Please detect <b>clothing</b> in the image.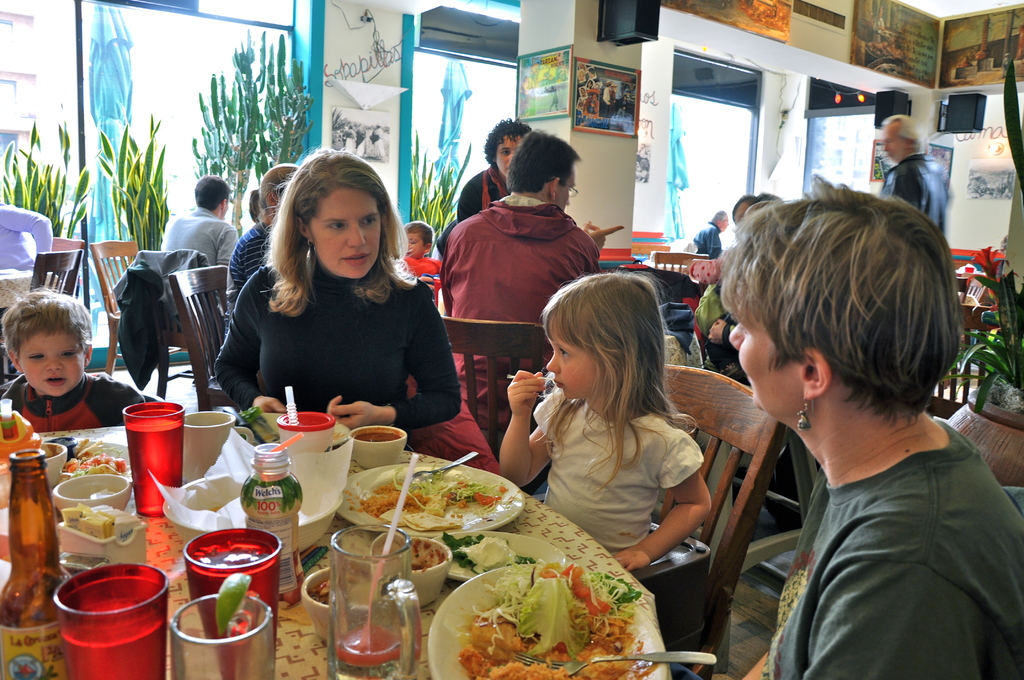
crop(164, 211, 238, 331).
